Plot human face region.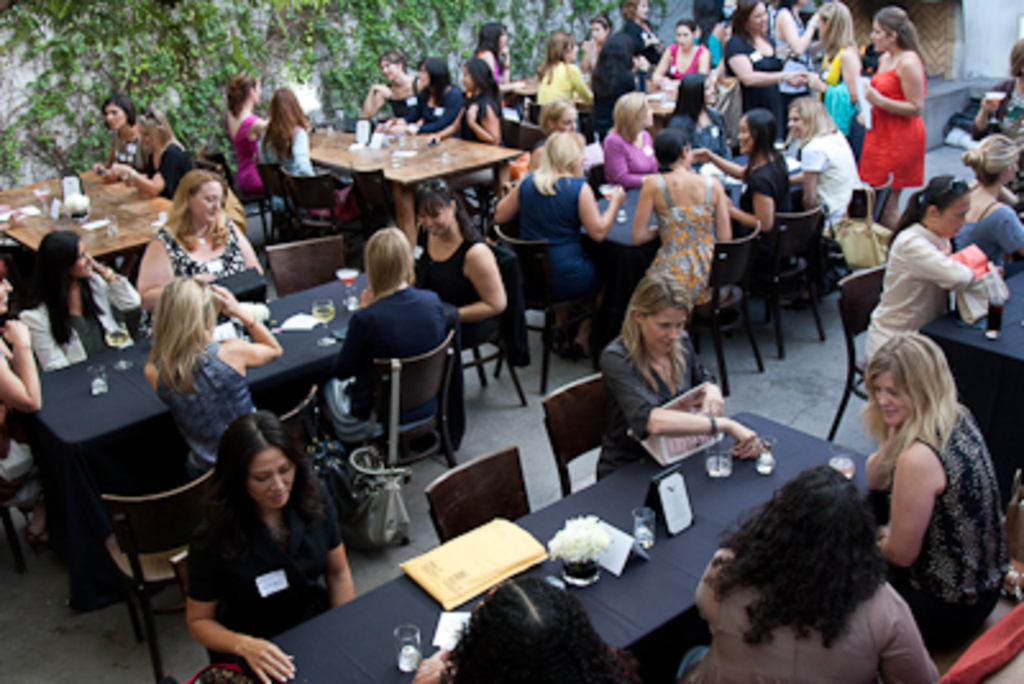
Plotted at <box>753,3,768,26</box>.
